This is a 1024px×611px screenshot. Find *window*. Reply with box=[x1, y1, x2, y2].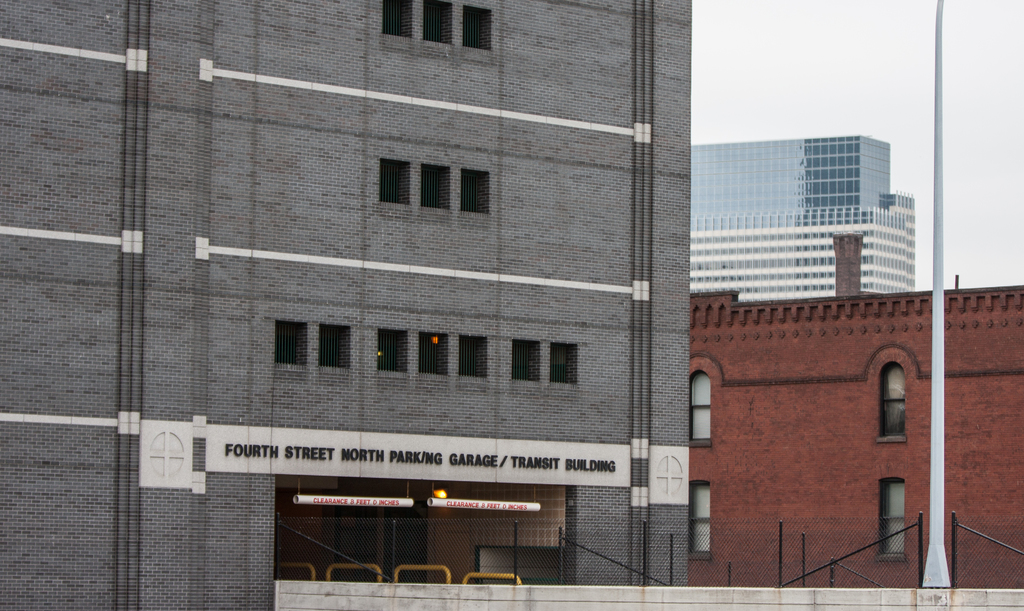
box=[688, 478, 709, 562].
